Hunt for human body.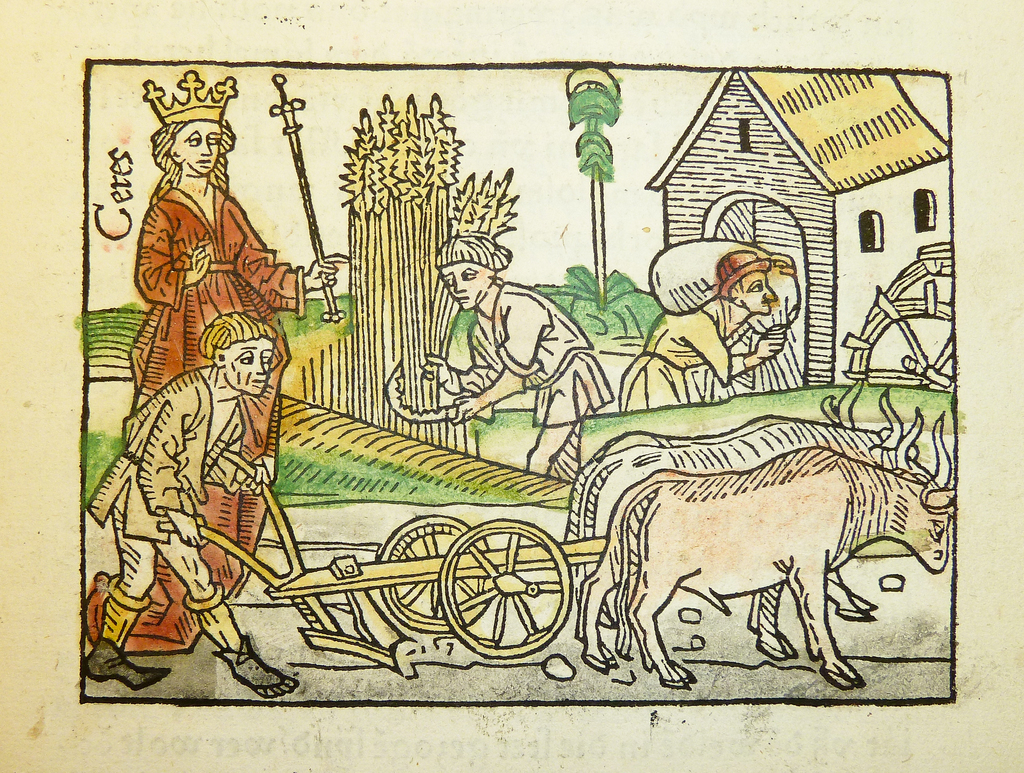
Hunted down at {"x1": 126, "y1": 67, "x2": 353, "y2": 615}.
